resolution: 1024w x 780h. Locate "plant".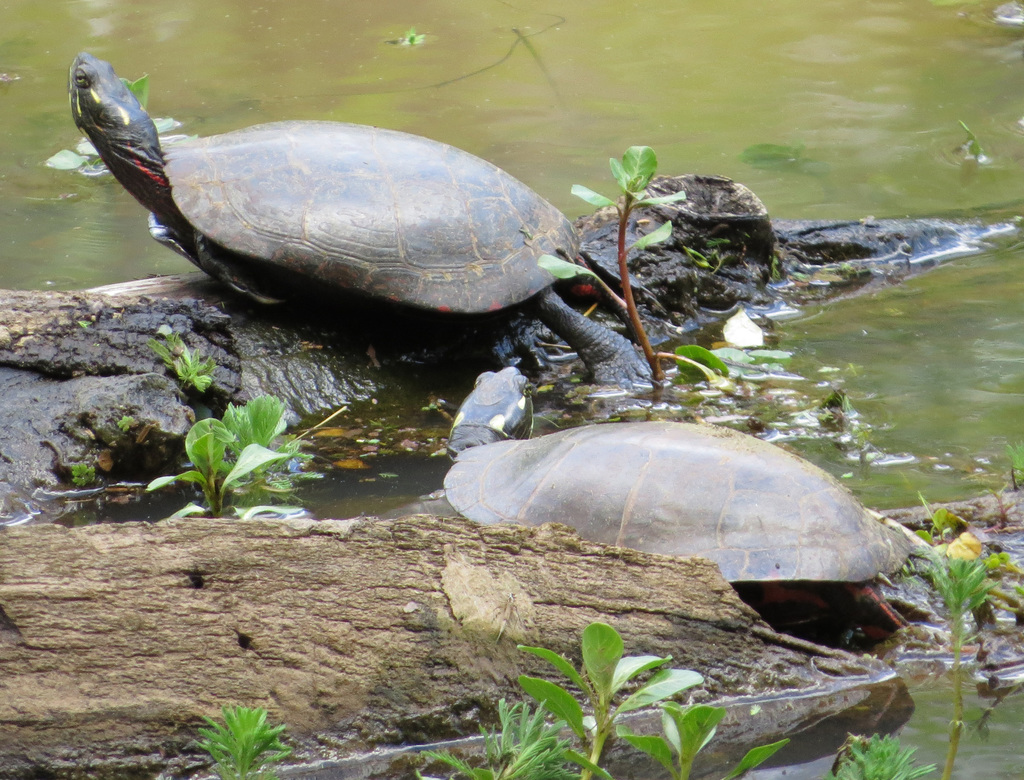
219:393:323:493.
